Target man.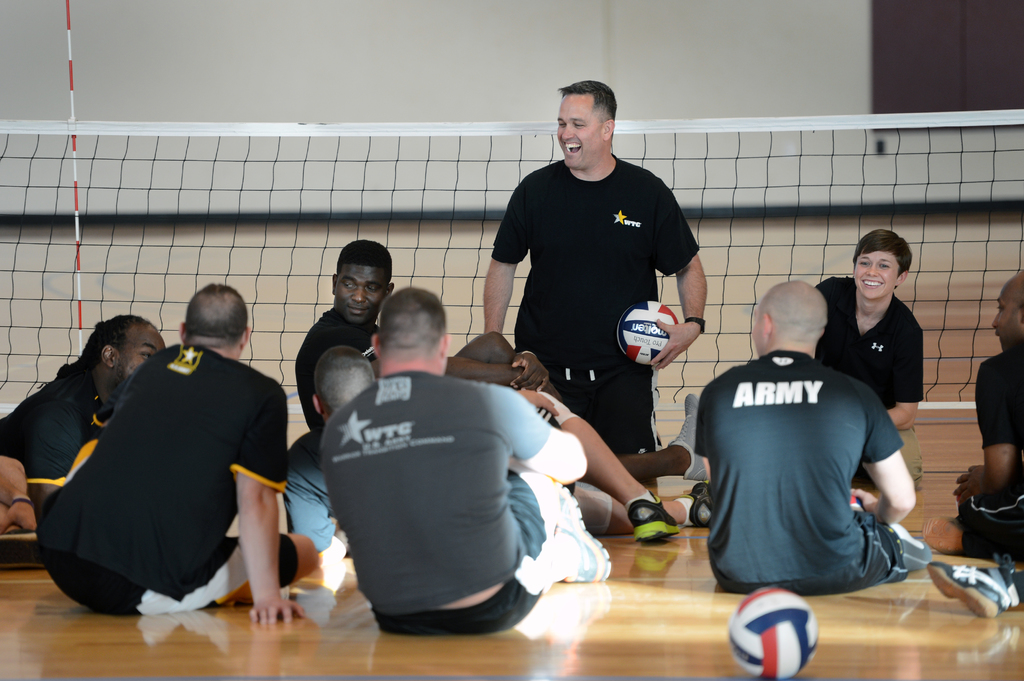
Target region: 289, 343, 378, 566.
